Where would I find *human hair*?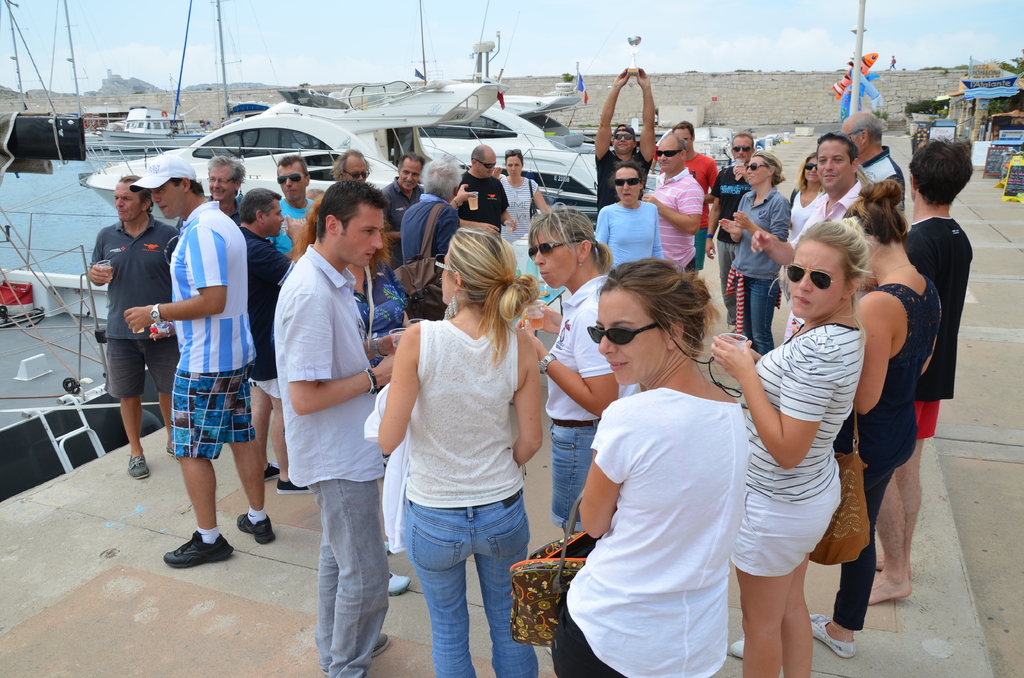
At 612,121,637,137.
